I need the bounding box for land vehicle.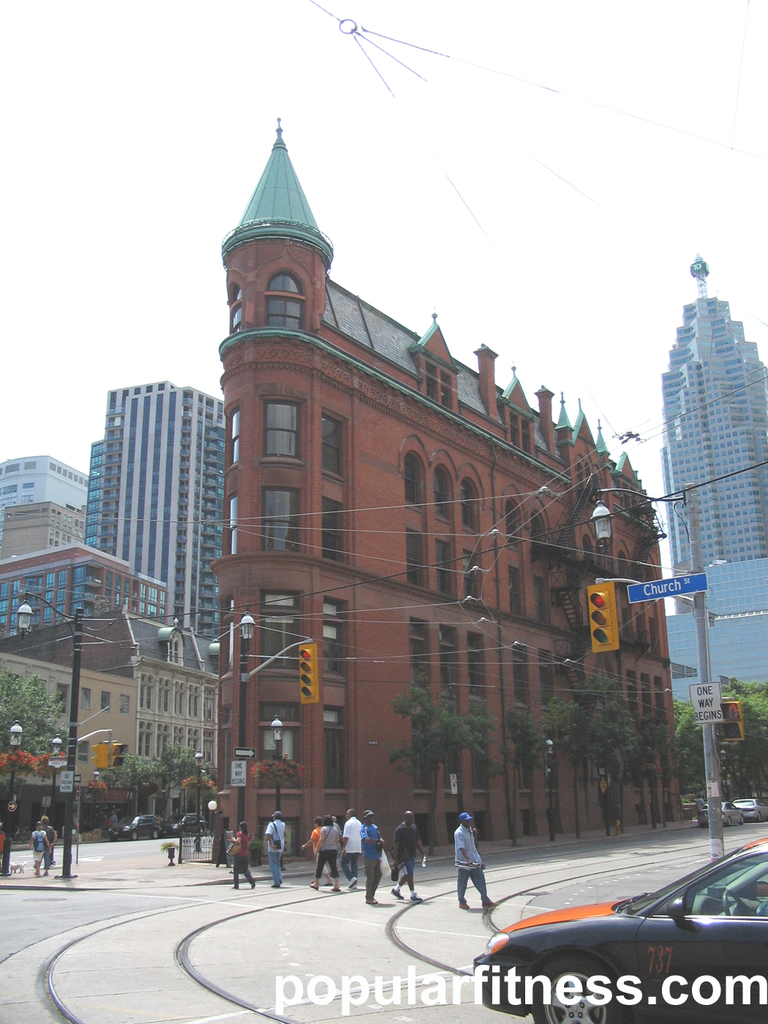
Here it is: box=[159, 811, 208, 837].
